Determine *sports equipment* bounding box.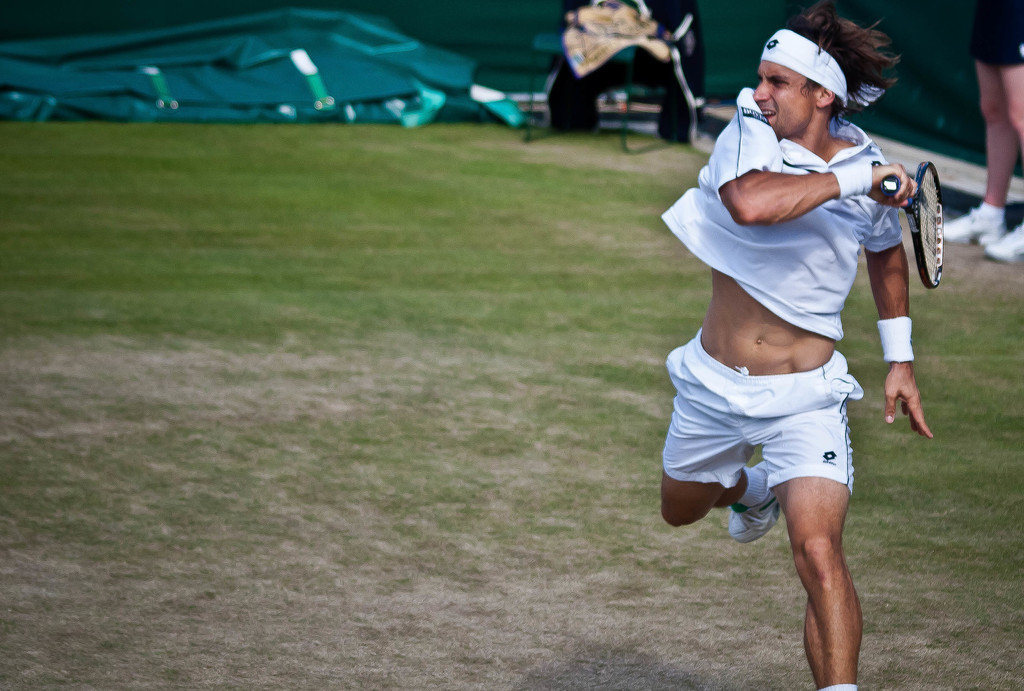
Determined: [724, 464, 774, 539].
